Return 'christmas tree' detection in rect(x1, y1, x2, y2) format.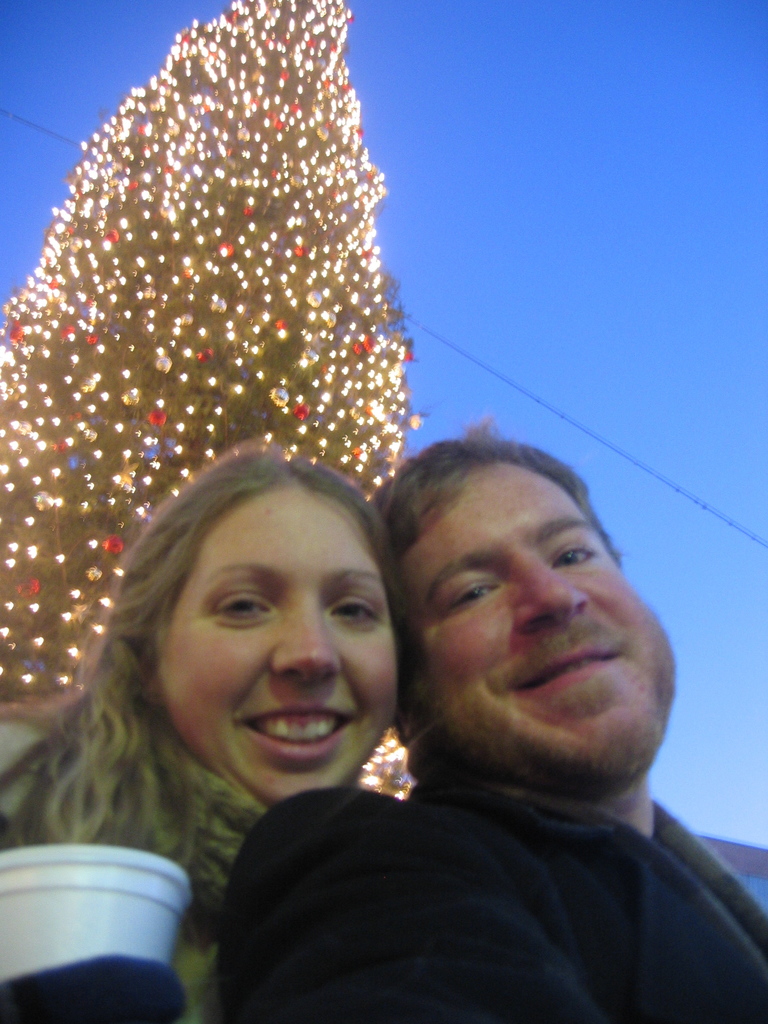
rect(0, 0, 410, 809).
